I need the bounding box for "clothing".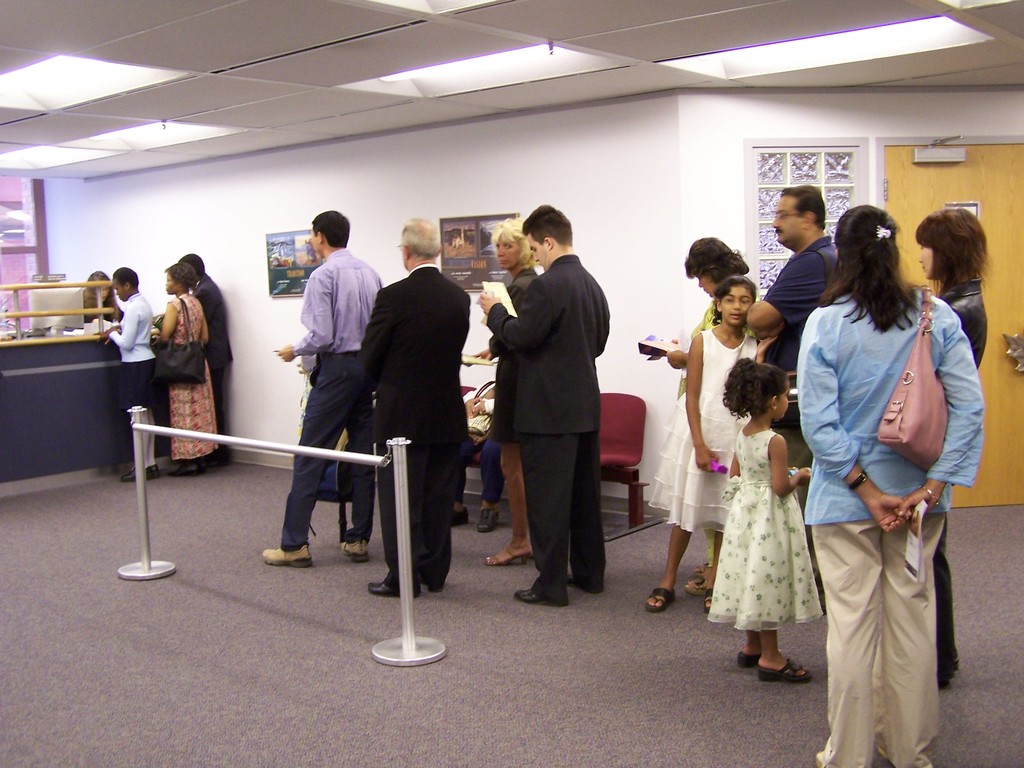
Here it is: crop(754, 234, 838, 611).
